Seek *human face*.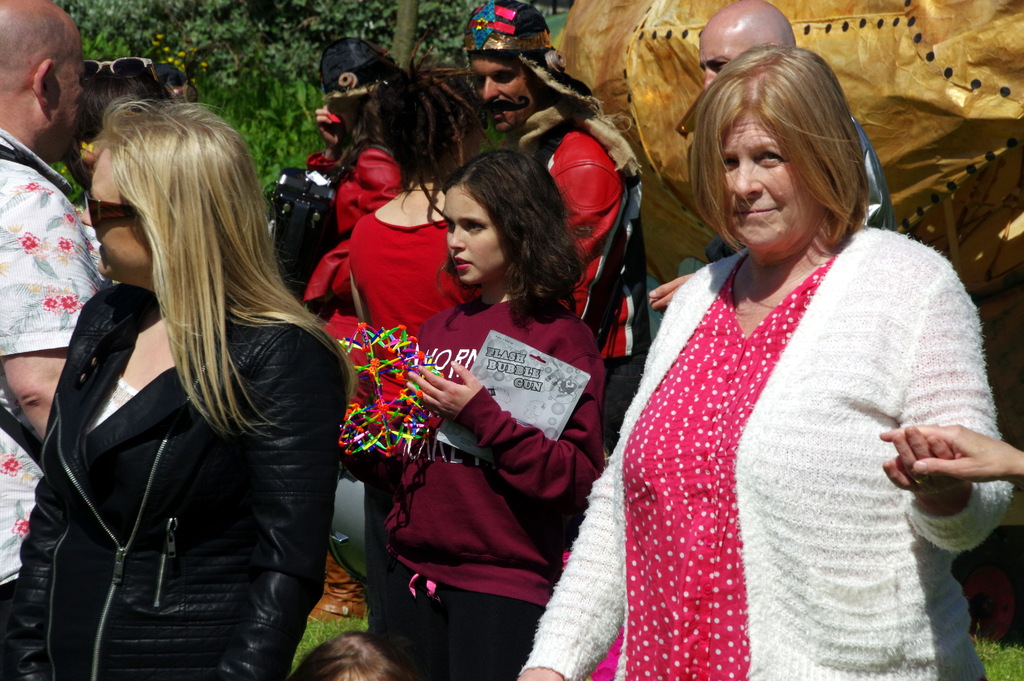
x1=449, y1=179, x2=506, y2=277.
